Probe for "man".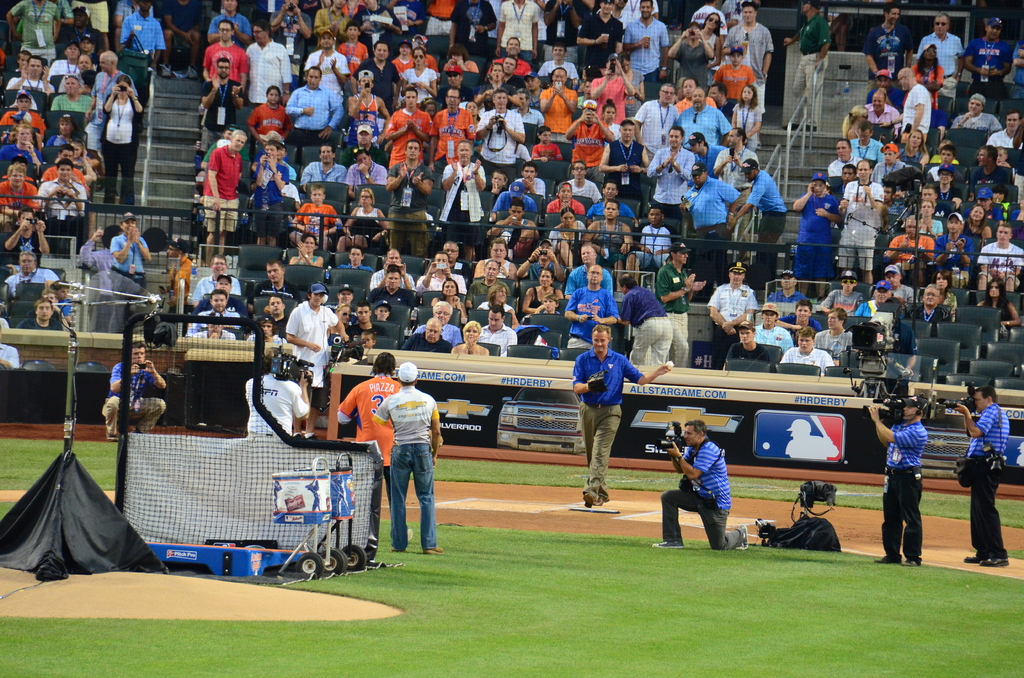
Probe result: left=385, top=139, right=432, bottom=257.
